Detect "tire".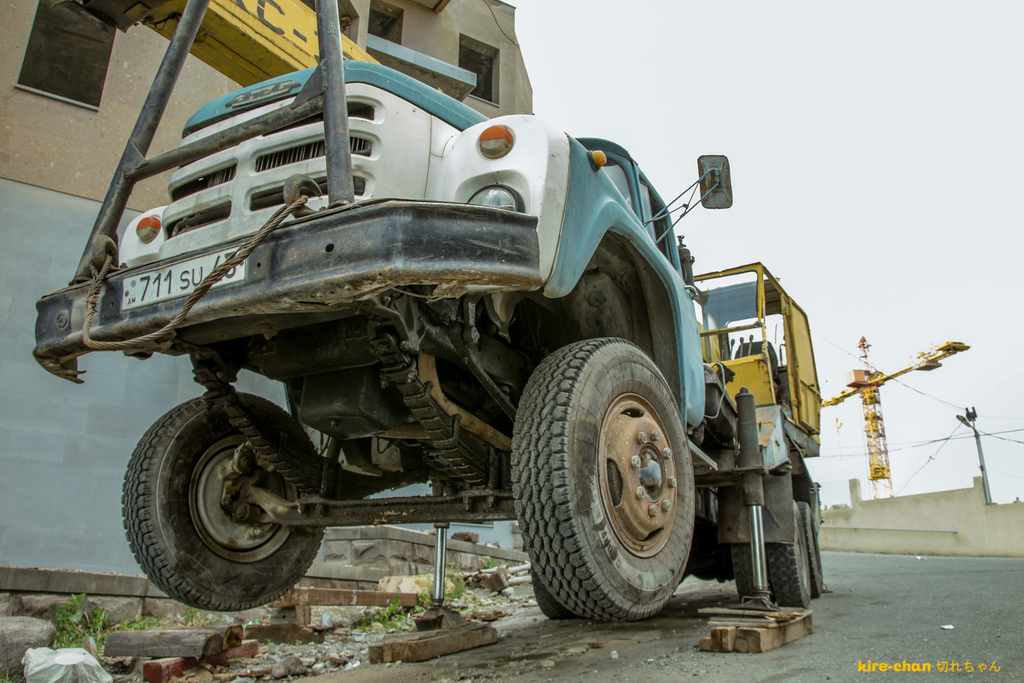
Detected at <region>798, 499, 824, 598</region>.
